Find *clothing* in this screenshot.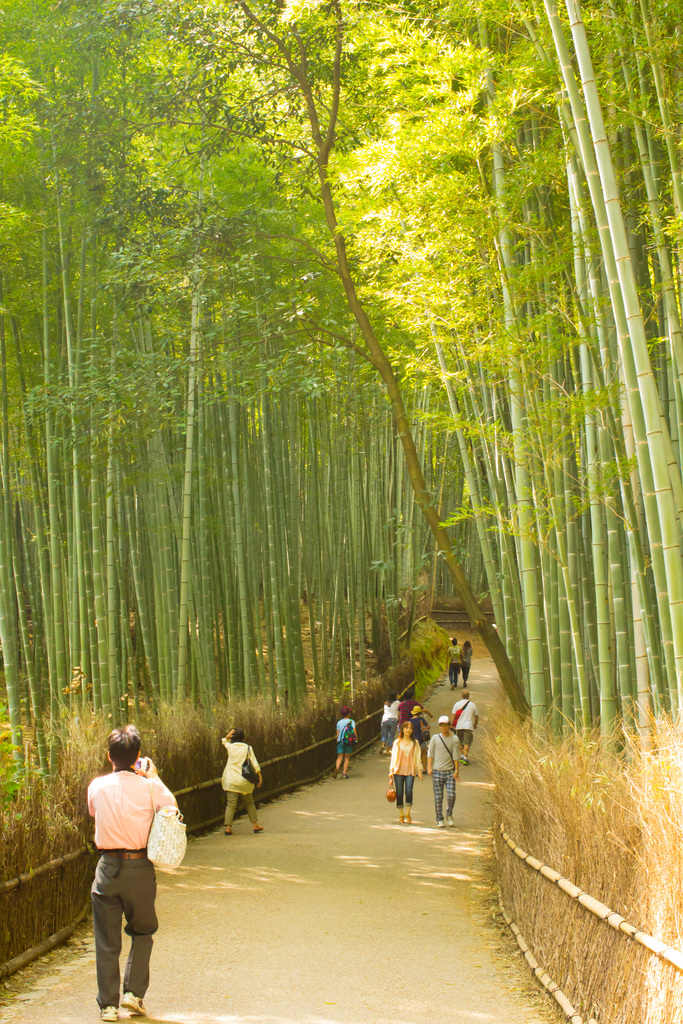
The bounding box for *clothing* is (x1=388, y1=723, x2=423, y2=816).
